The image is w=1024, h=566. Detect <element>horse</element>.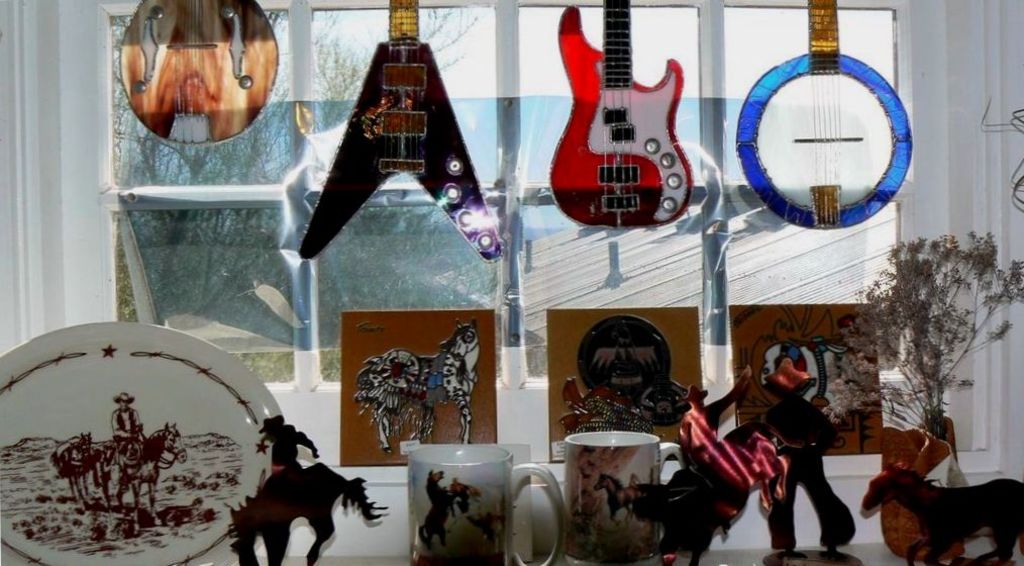
Detection: select_region(591, 471, 643, 531).
